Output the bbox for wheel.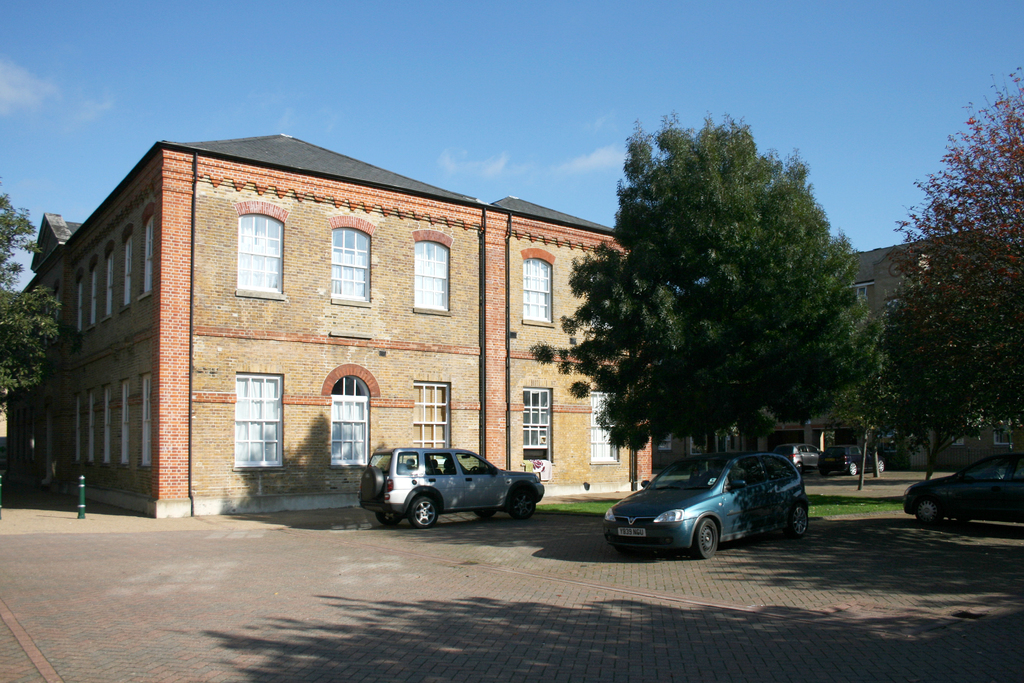
(left=379, top=514, right=399, bottom=525).
